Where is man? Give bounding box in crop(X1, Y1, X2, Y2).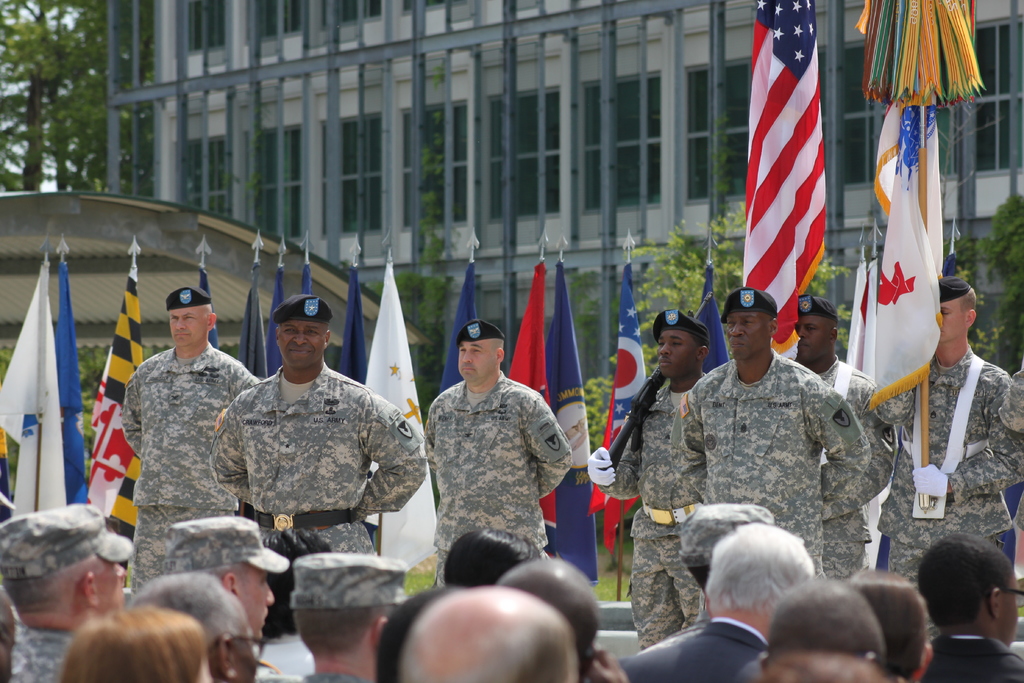
crop(197, 296, 417, 577).
